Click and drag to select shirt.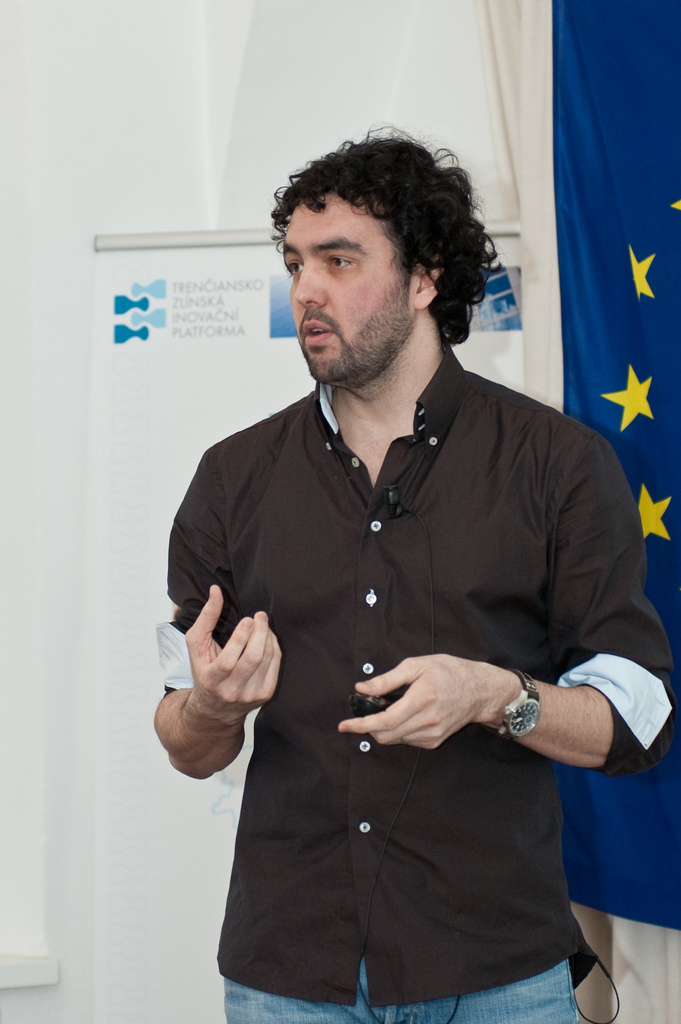
Selection: 158, 337, 676, 1009.
